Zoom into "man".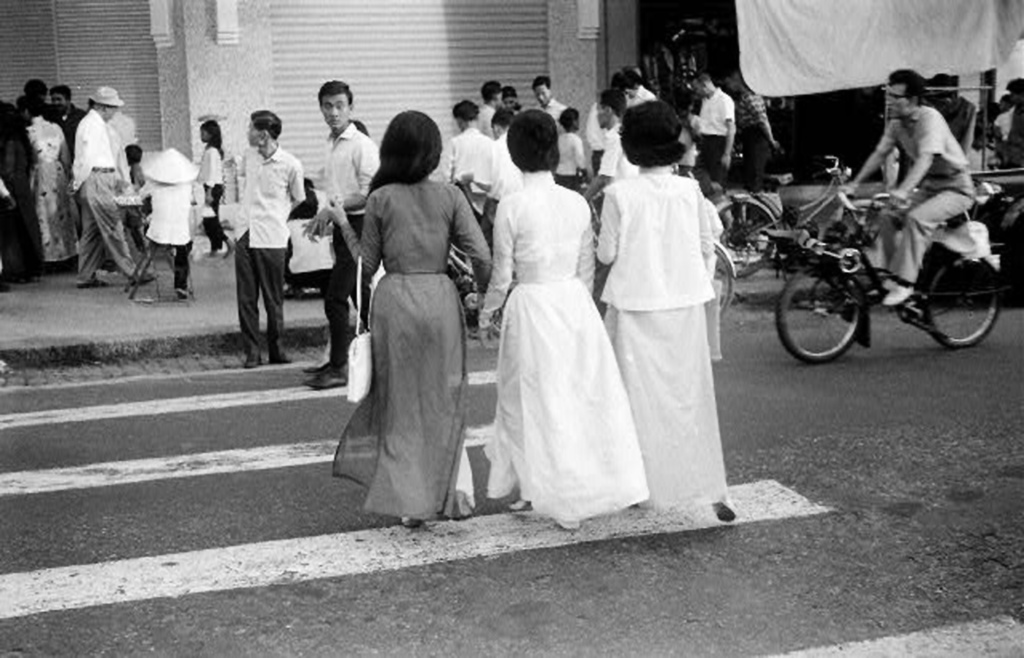
Zoom target: pyautogui.locateOnScreen(234, 109, 307, 366).
